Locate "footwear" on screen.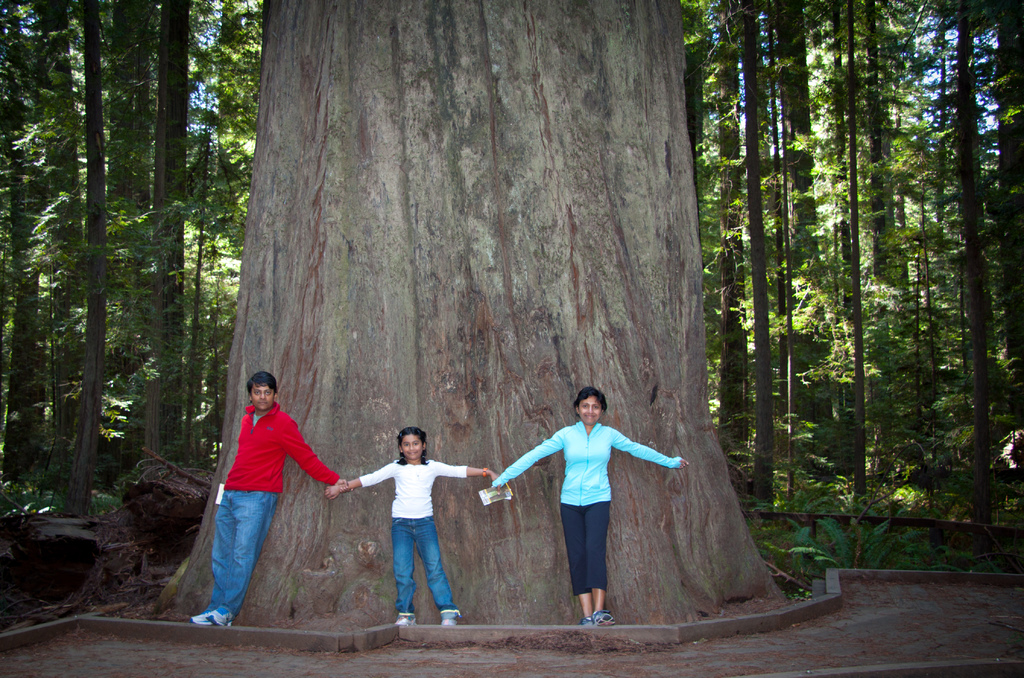
On screen at rect(592, 610, 613, 624).
